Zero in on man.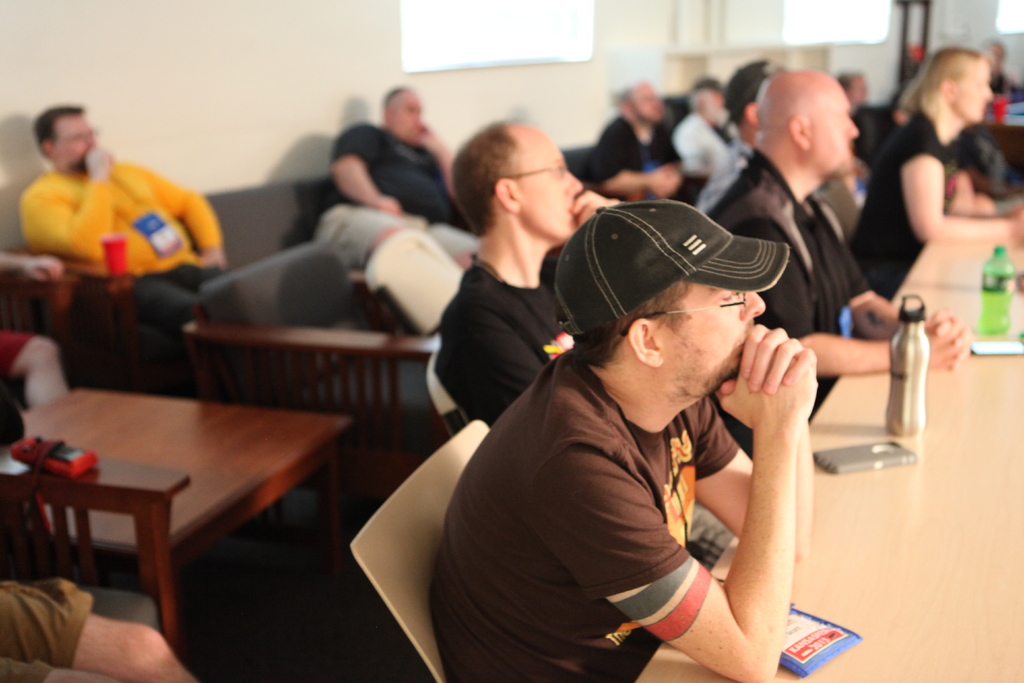
Zeroed in: (left=430, top=113, right=629, bottom=429).
